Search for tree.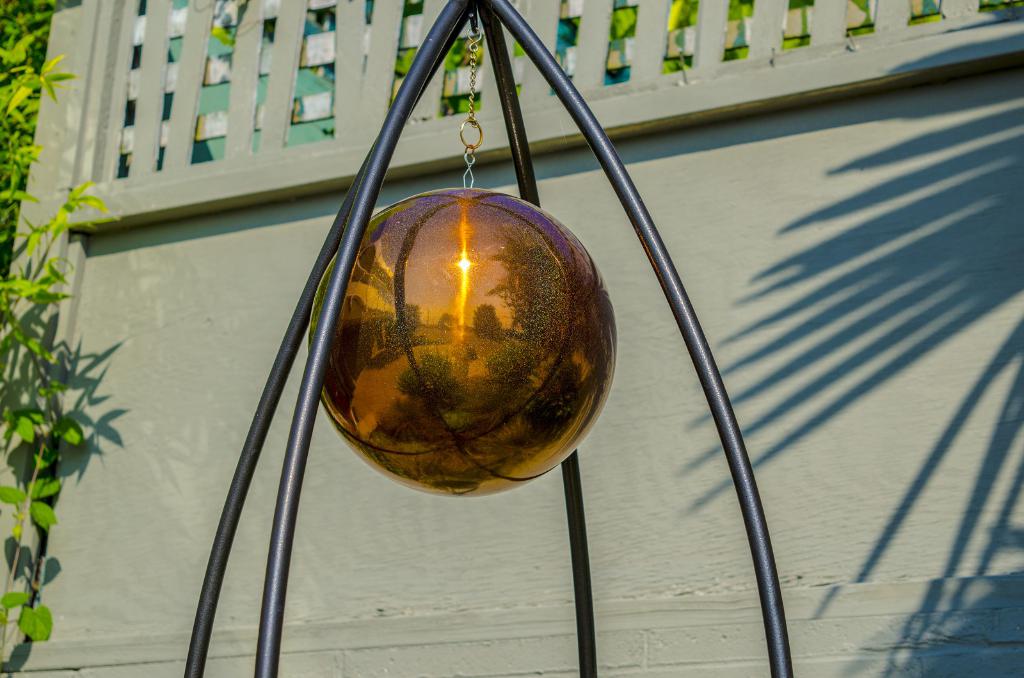
Found at select_region(0, 0, 167, 677).
